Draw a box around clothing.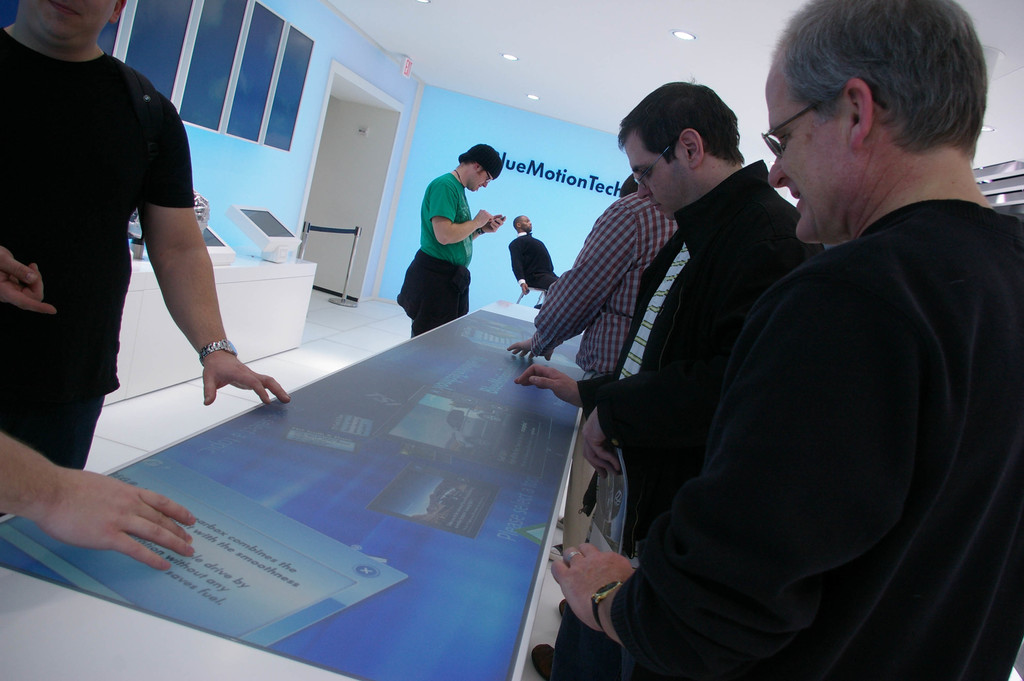
[607, 196, 1018, 680].
